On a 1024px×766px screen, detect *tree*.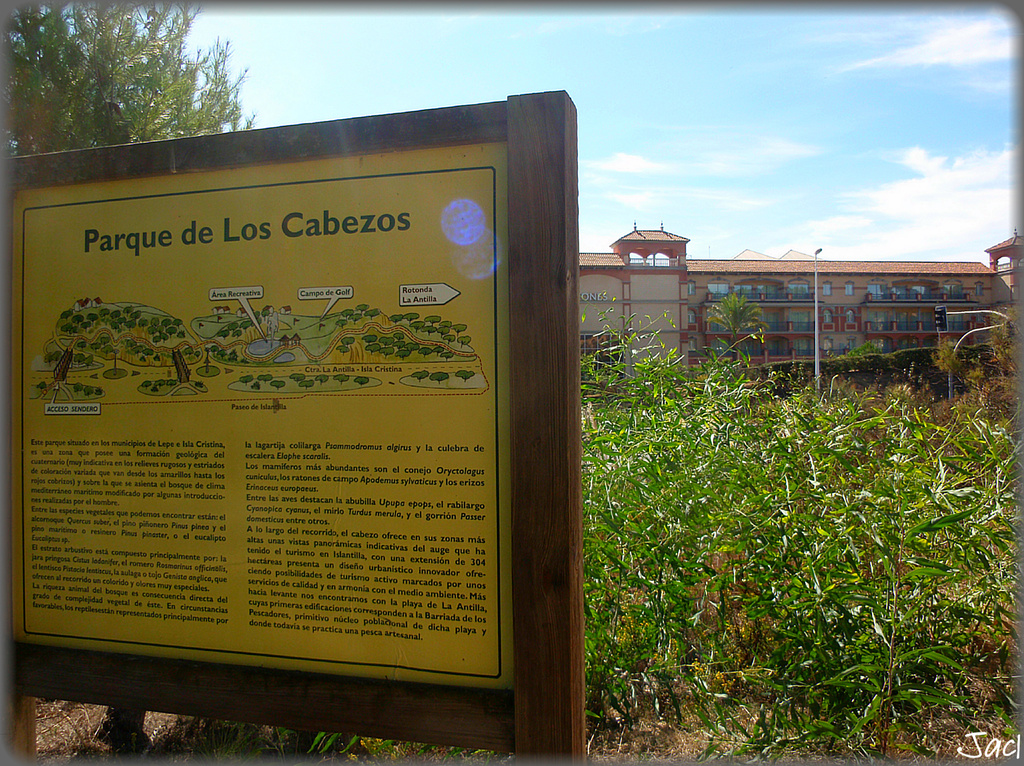
bbox=[446, 355, 451, 359].
